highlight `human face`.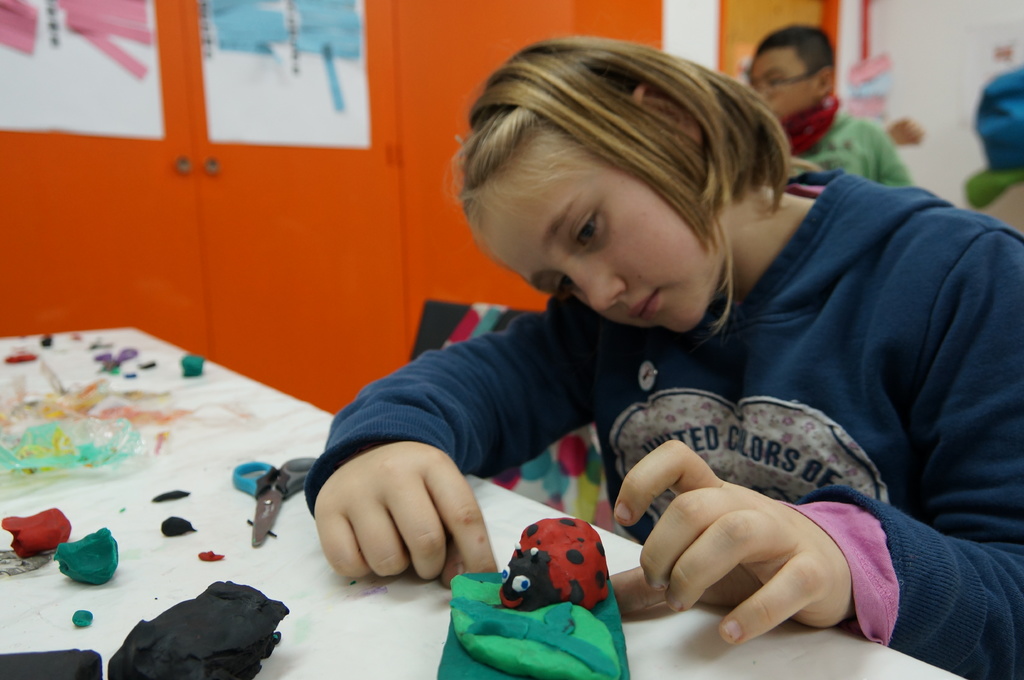
Highlighted region: crop(488, 122, 744, 324).
